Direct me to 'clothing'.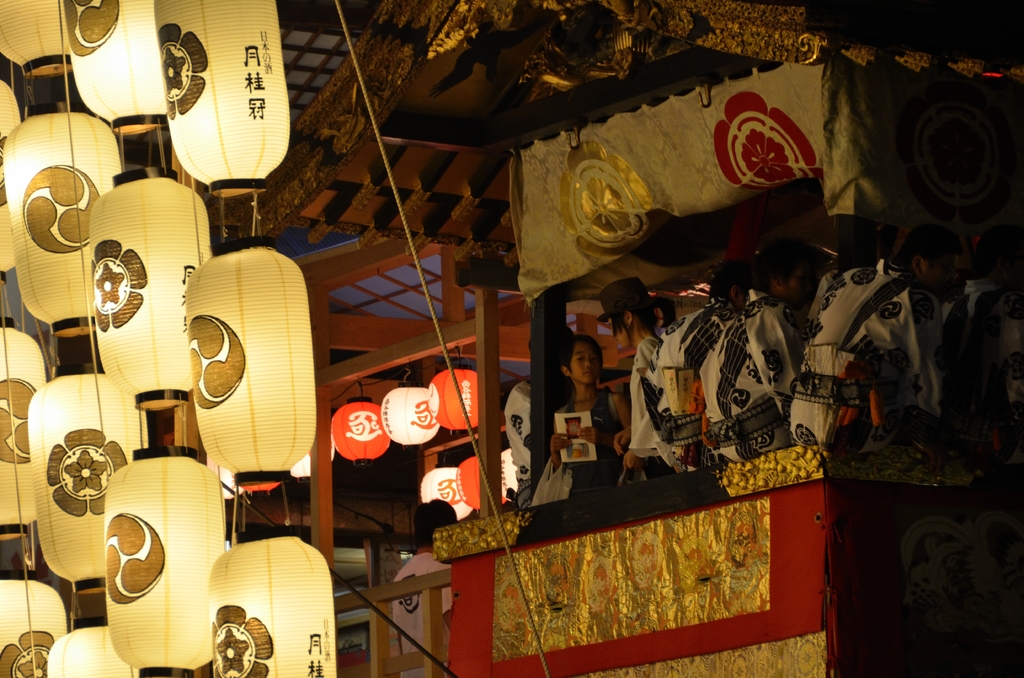
Direction: [392, 552, 452, 677].
